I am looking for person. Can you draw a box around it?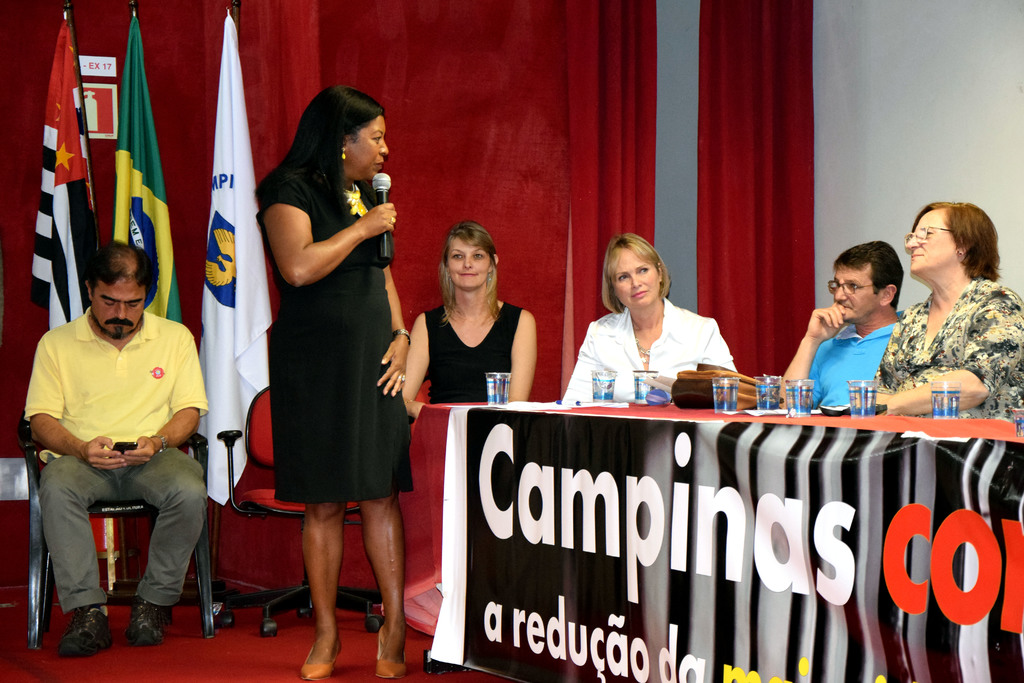
Sure, the bounding box is (x1=778, y1=240, x2=905, y2=410).
